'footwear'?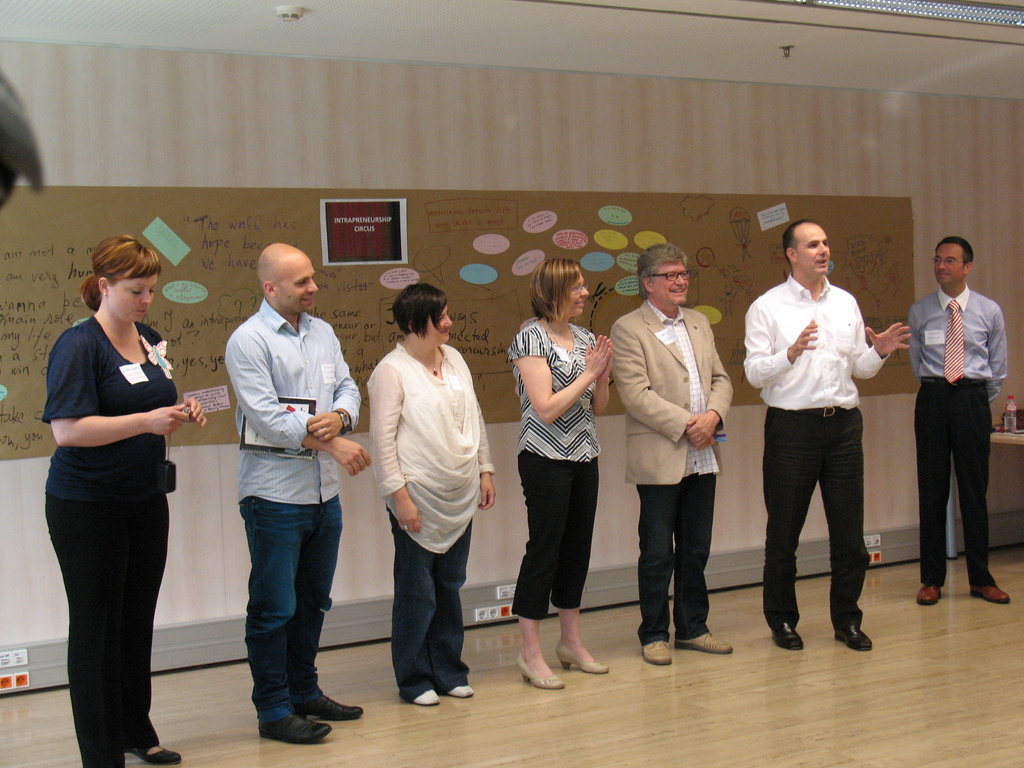
(771,616,803,650)
